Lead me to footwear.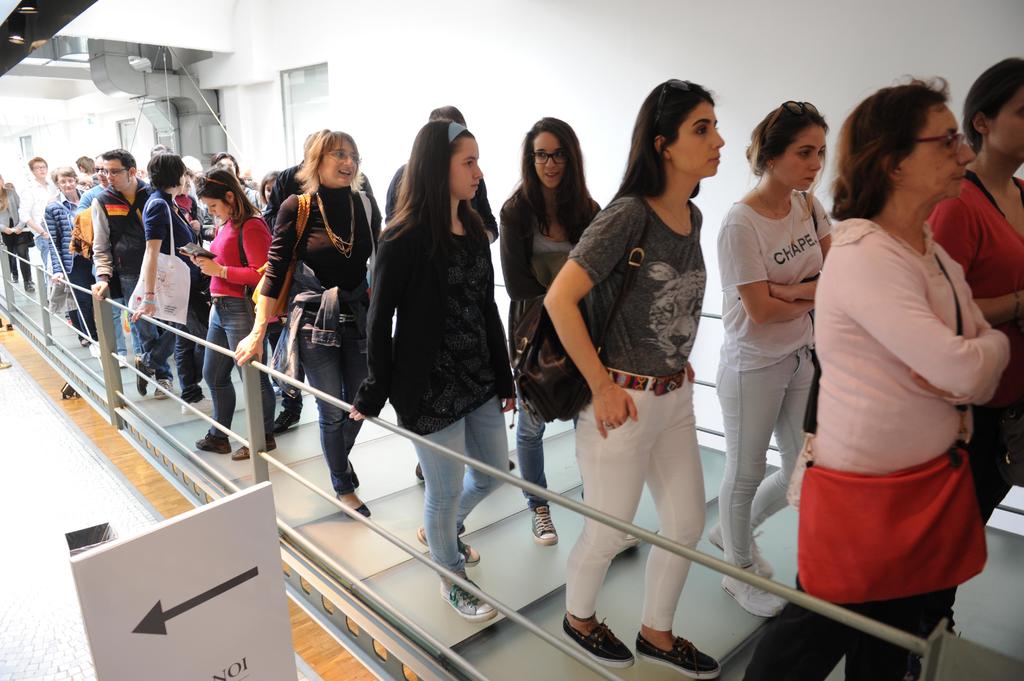
Lead to (198,428,230,456).
